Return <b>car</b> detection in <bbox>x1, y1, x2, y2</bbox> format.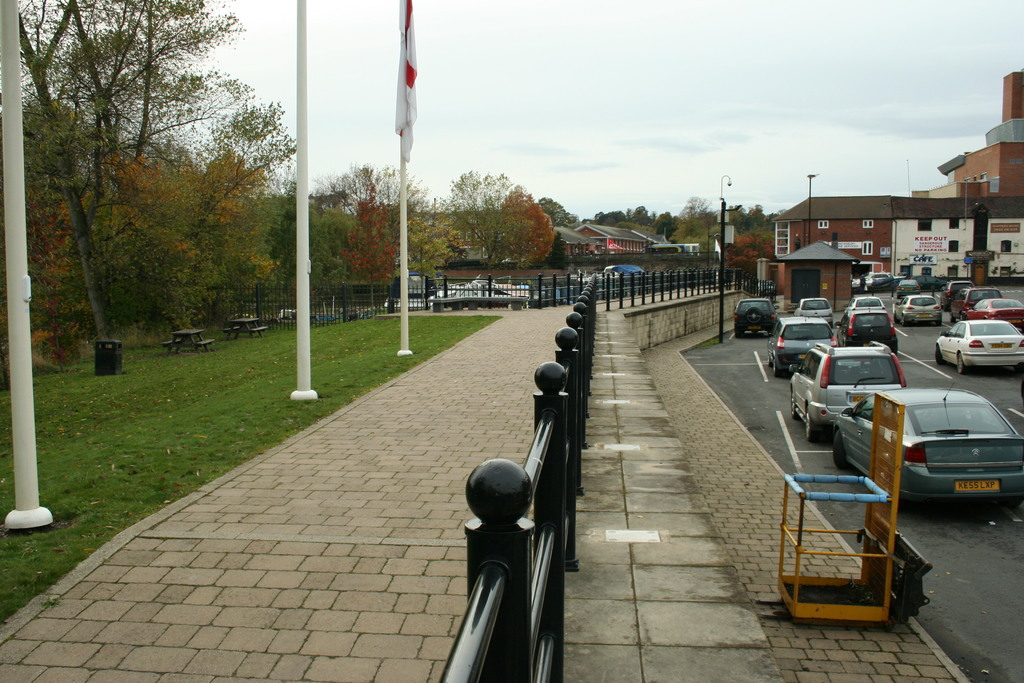
<bbox>869, 383, 1022, 532</bbox>.
